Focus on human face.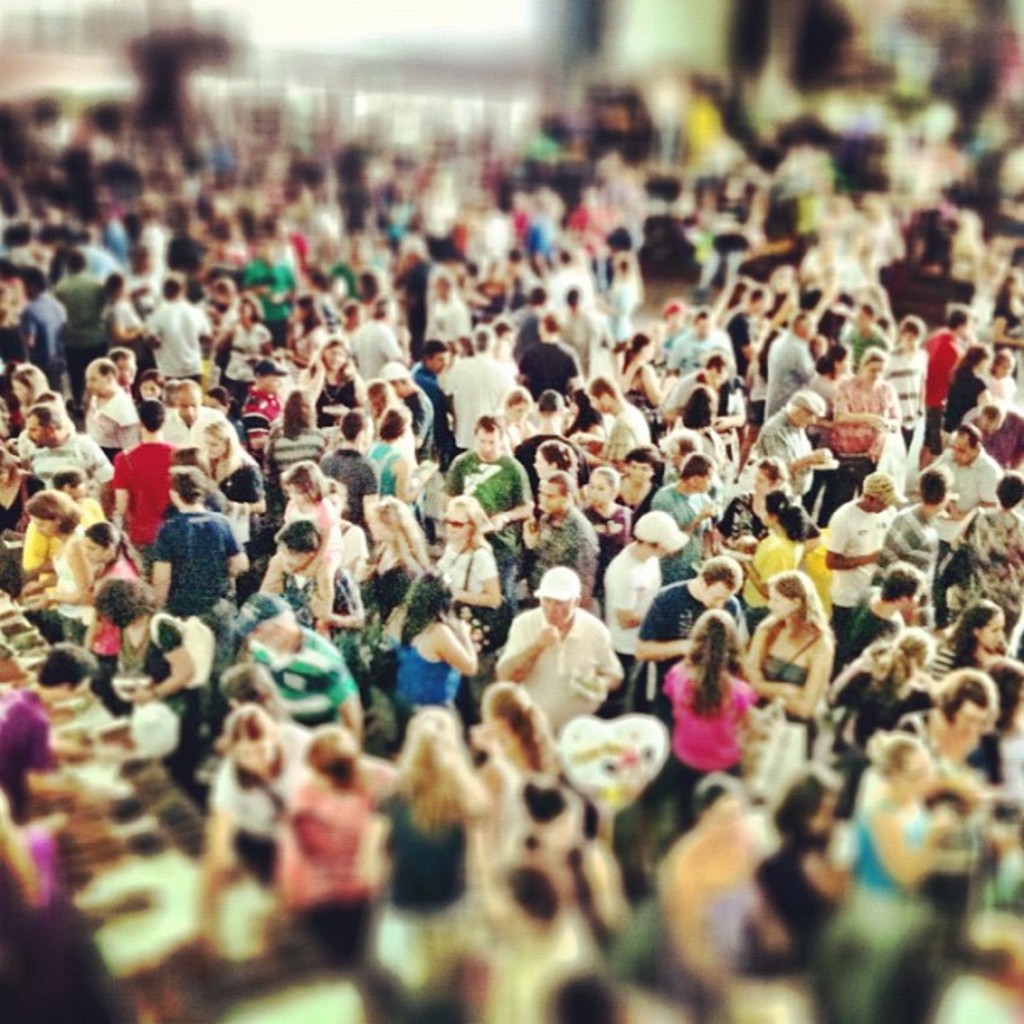
Focused at x1=23 y1=417 x2=50 y2=448.
